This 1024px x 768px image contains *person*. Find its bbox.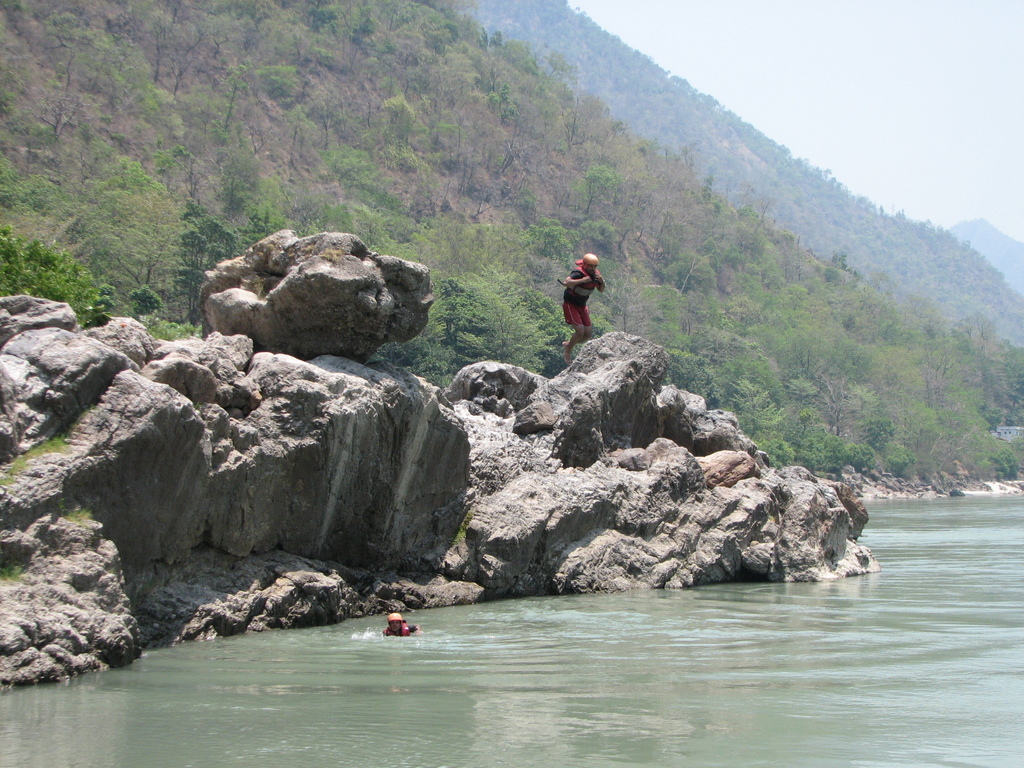
554,245,609,341.
